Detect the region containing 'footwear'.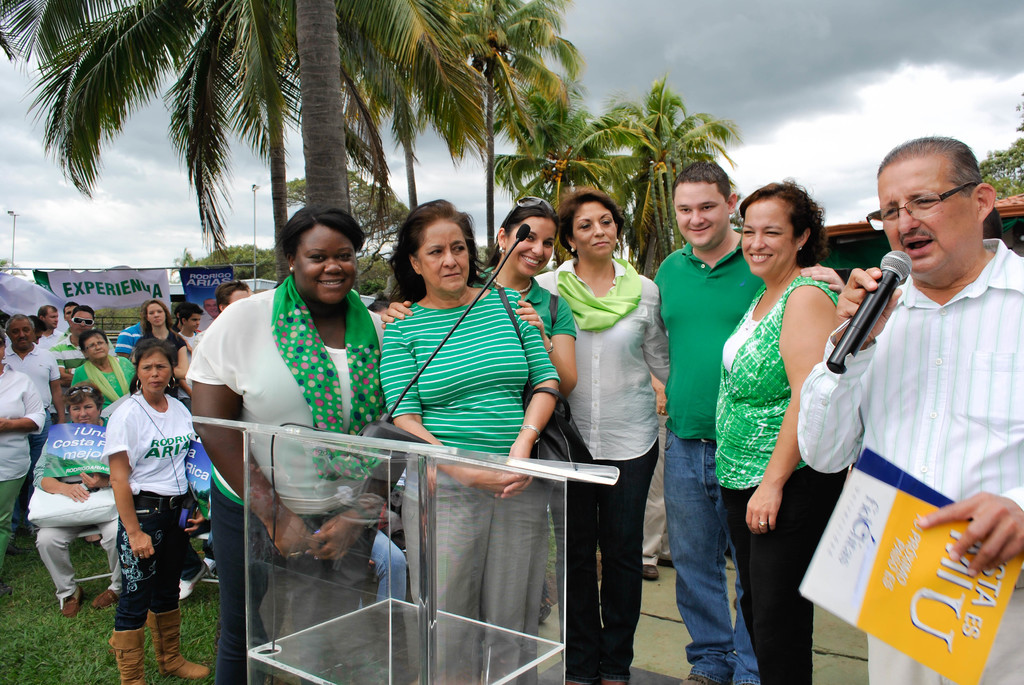
crop(680, 671, 715, 684).
